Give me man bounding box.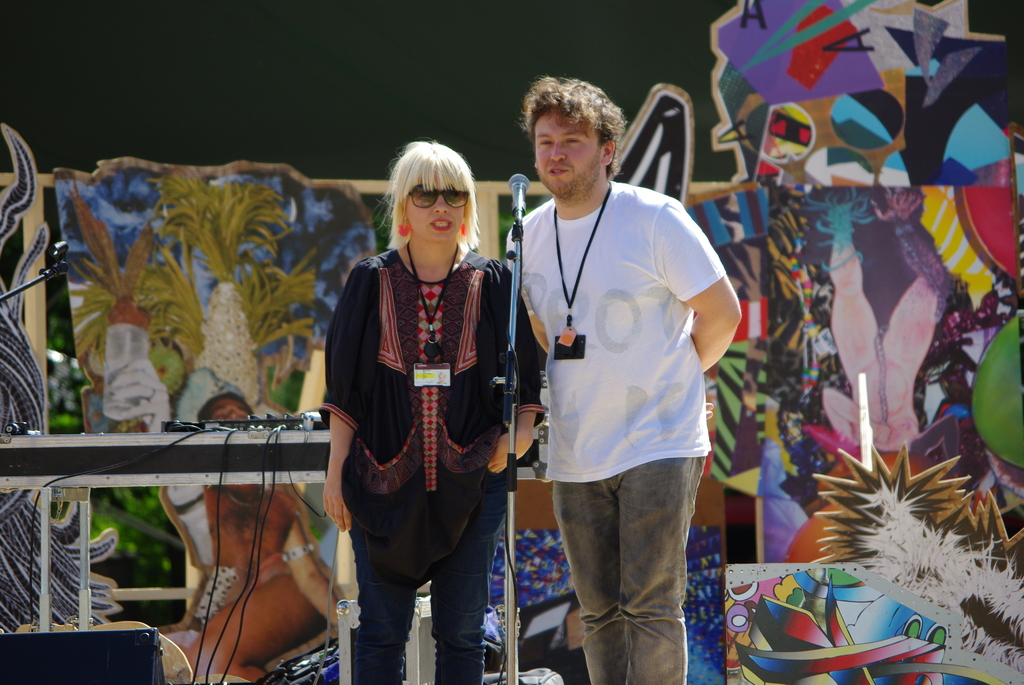
l=493, t=83, r=737, b=683.
